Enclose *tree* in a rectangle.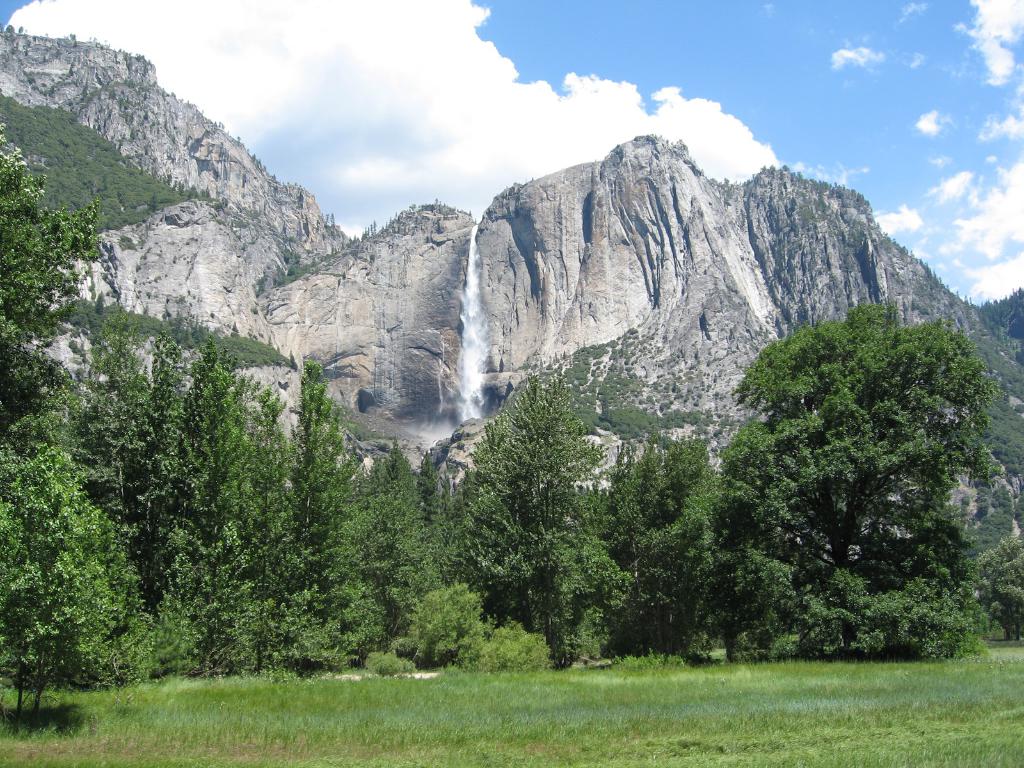
select_region(732, 301, 988, 560).
